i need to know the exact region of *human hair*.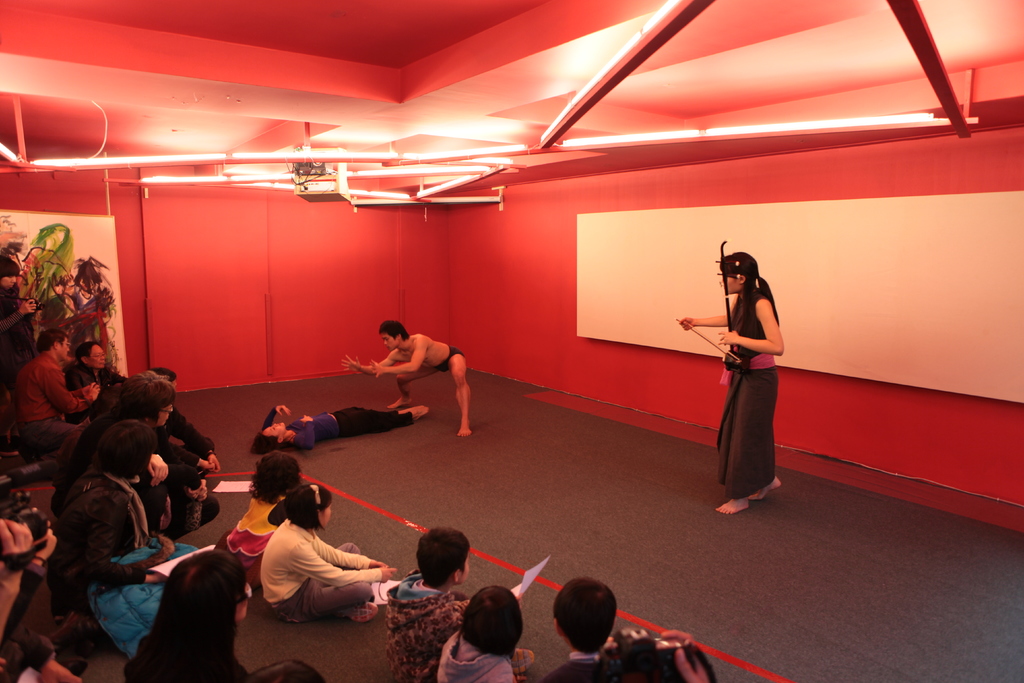
Region: crop(76, 338, 93, 363).
